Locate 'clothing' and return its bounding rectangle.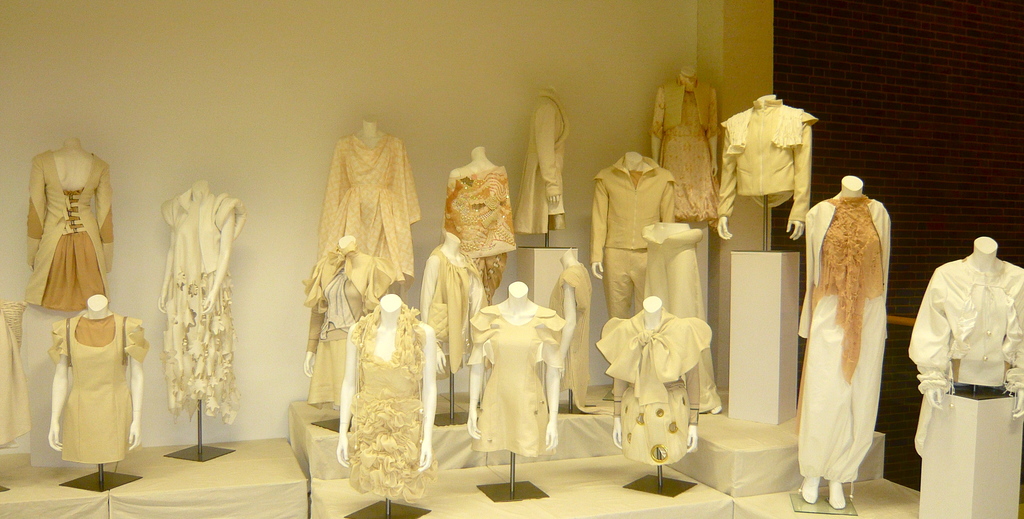
<bbox>446, 166, 515, 305</bbox>.
